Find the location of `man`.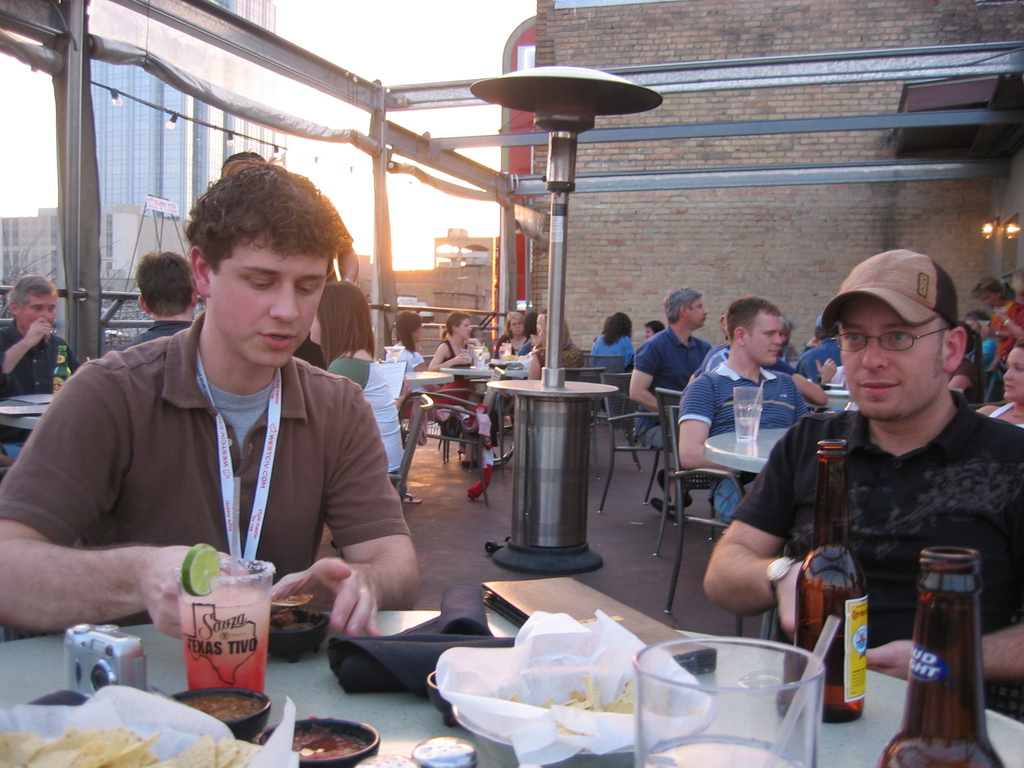
Location: box=[112, 252, 196, 349].
